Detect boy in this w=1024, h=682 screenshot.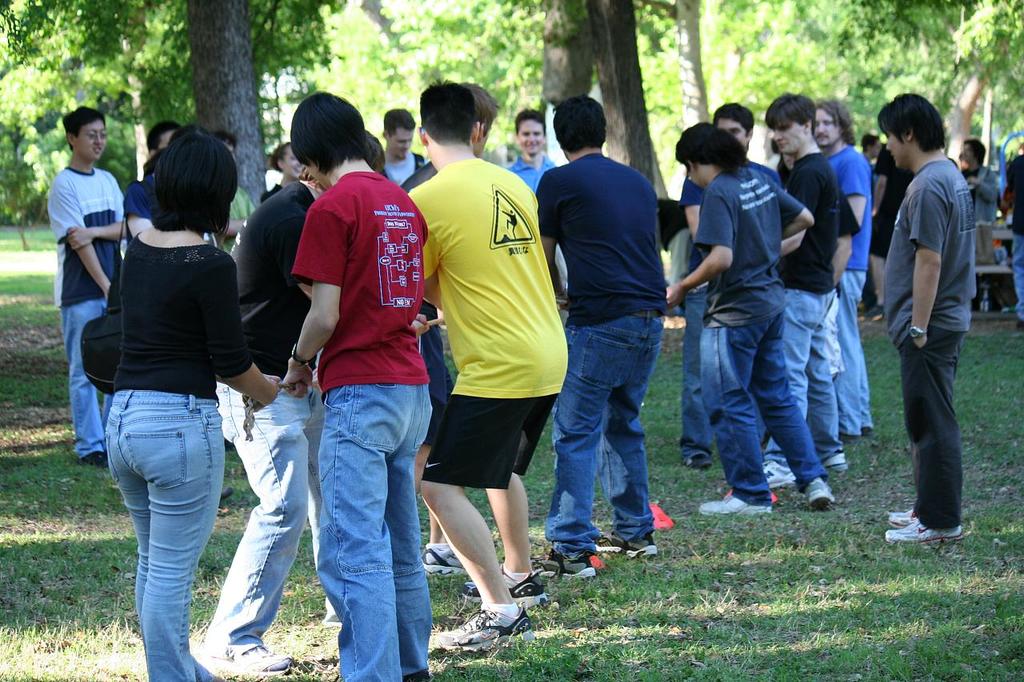
Detection: x1=534 y1=93 x2=668 y2=582.
